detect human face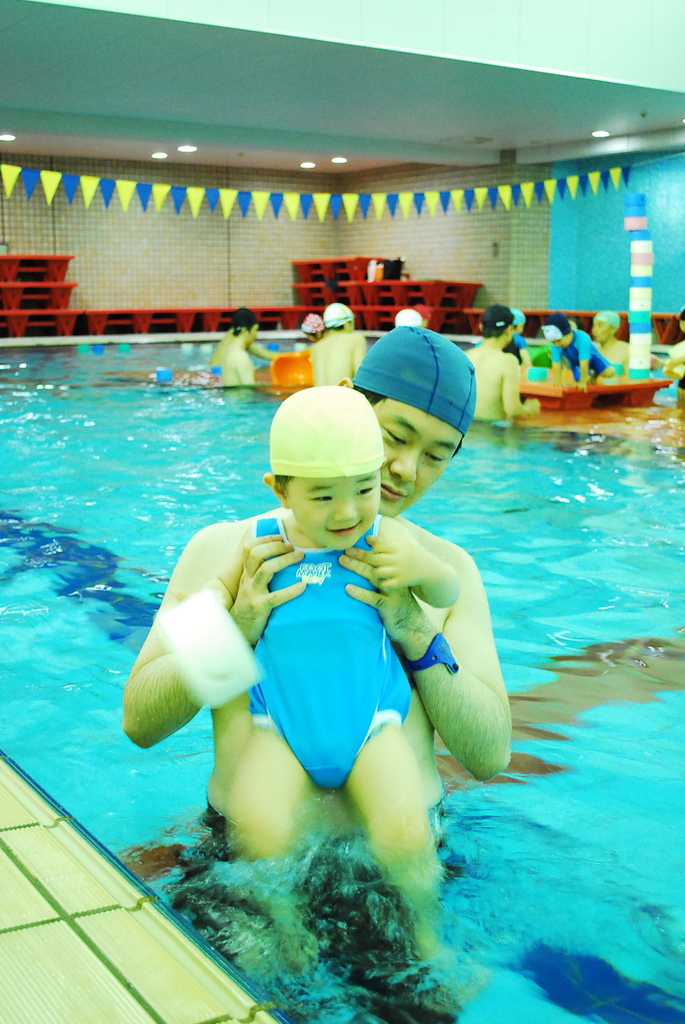
x1=287 y1=477 x2=375 y2=547
